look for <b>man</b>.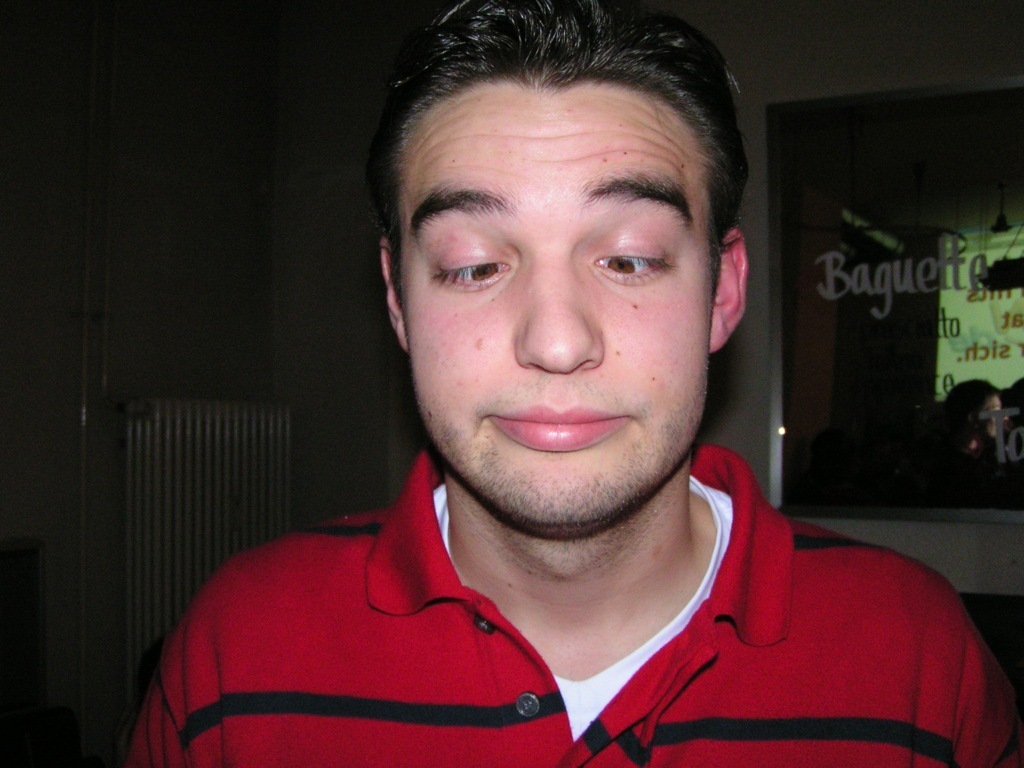
Found: (x1=115, y1=32, x2=963, y2=764).
